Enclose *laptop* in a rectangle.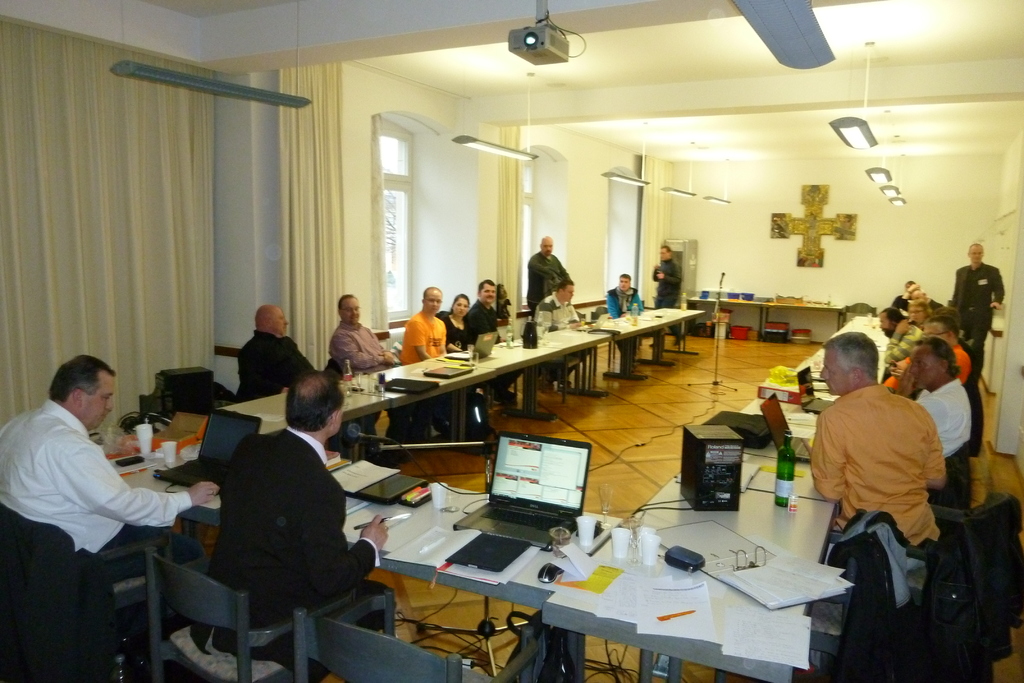
[796, 366, 836, 415].
